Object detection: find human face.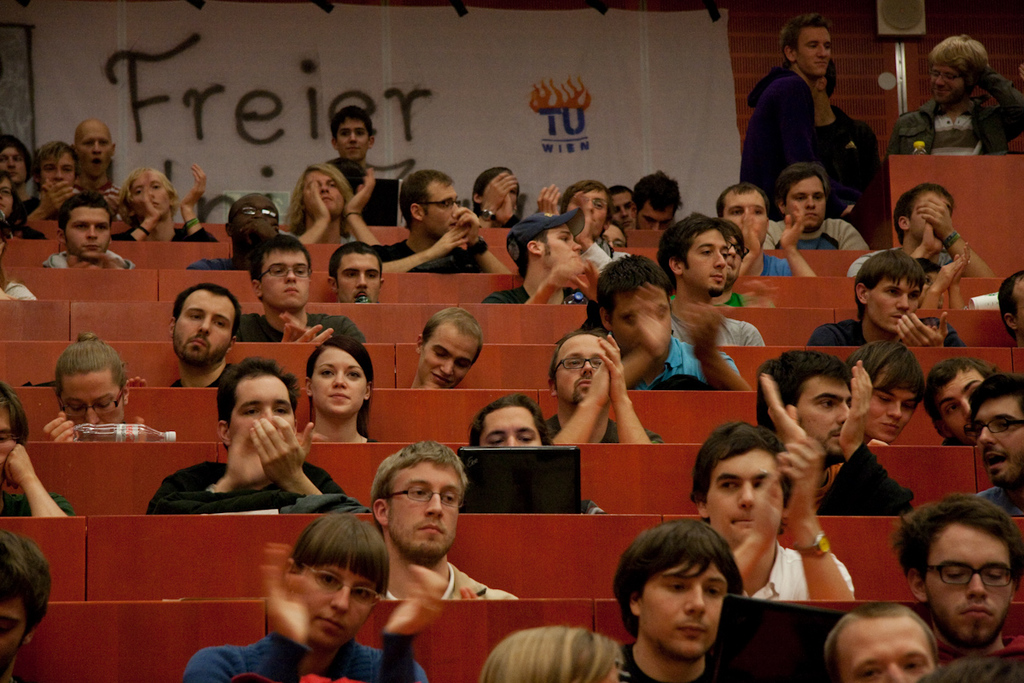
[x1=636, y1=207, x2=662, y2=229].
